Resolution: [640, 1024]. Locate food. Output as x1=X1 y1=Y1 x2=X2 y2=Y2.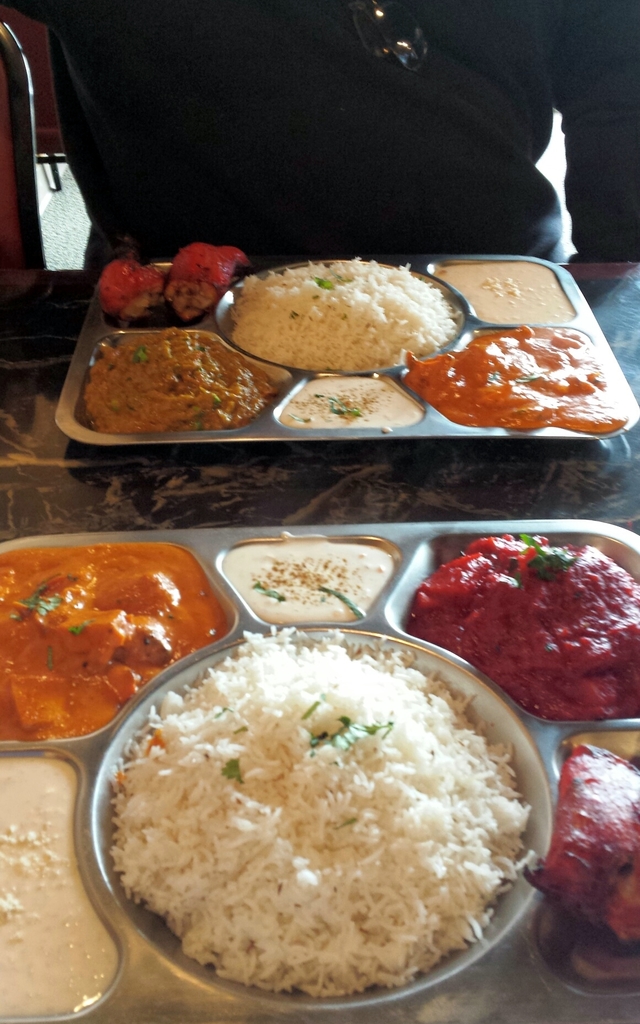
x1=168 y1=244 x2=244 y2=323.
